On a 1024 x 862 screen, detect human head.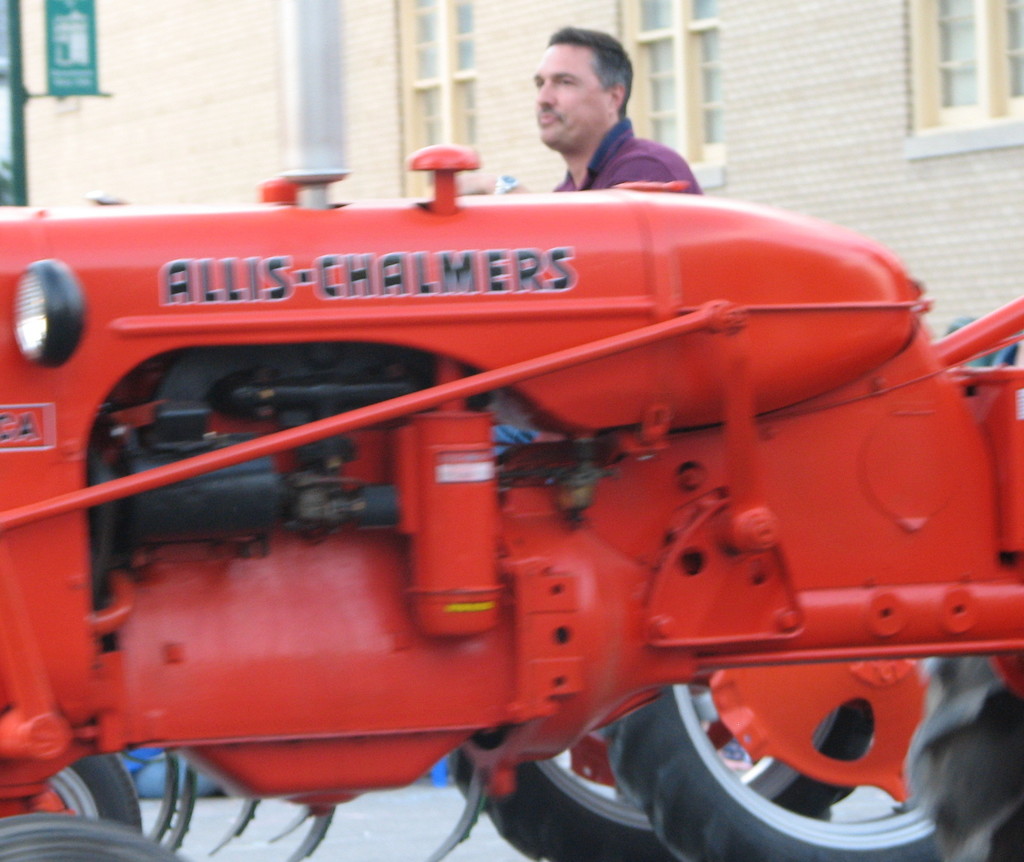
<region>535, 19, 654, 129</region>.
